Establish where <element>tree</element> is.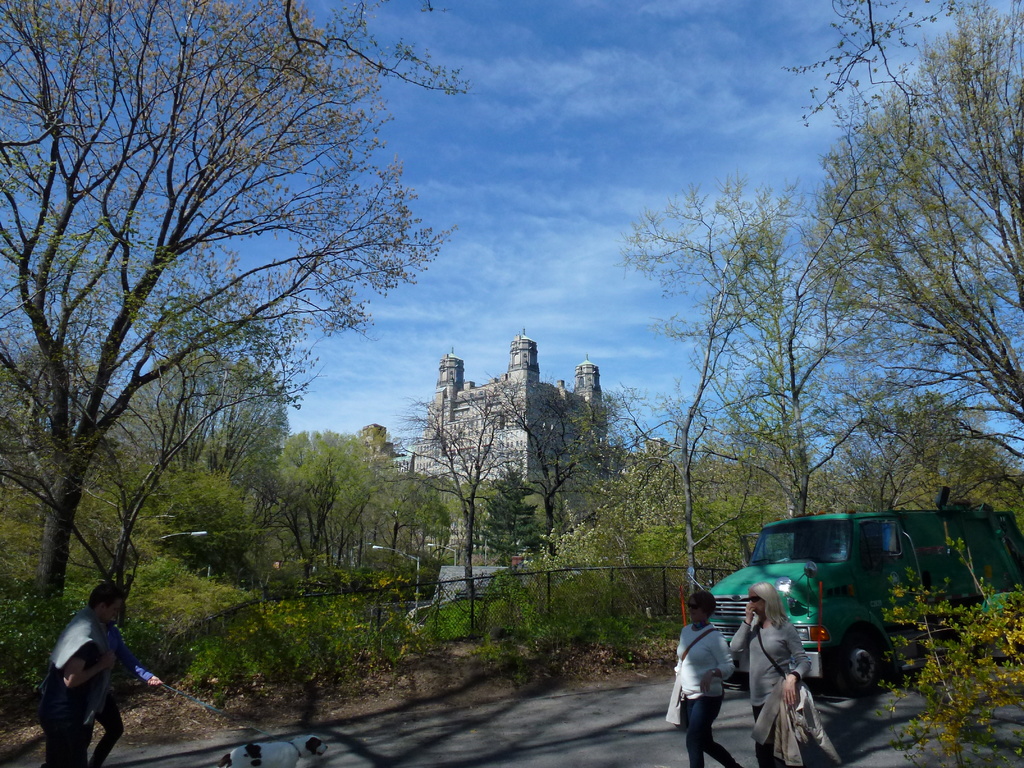
Established at bbox=[838, 375, 987, 497].
